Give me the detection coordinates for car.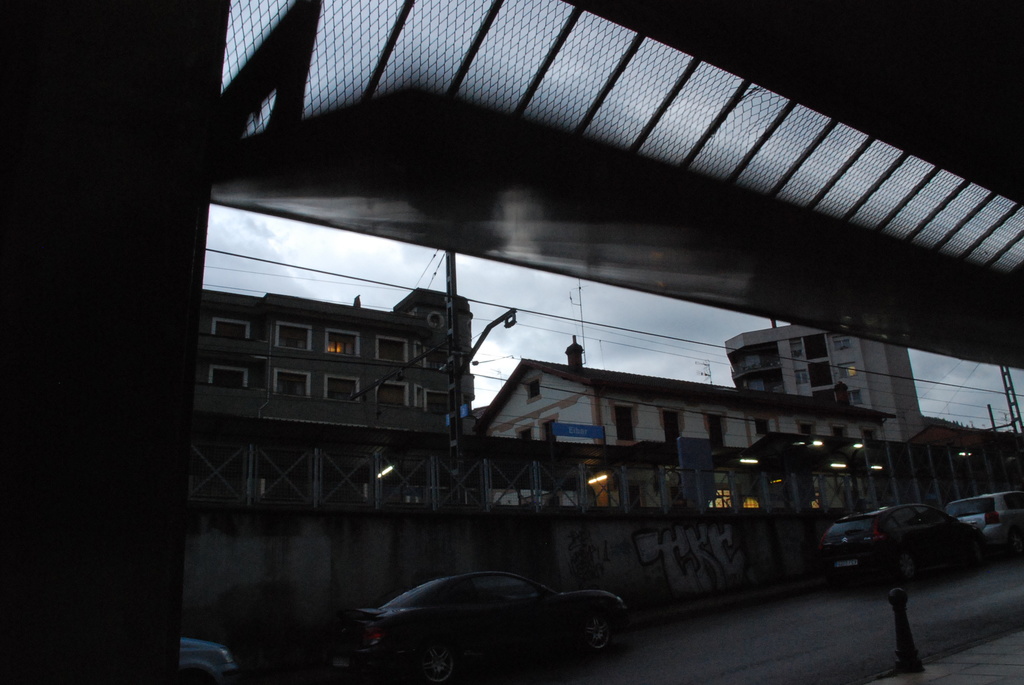
177,629,232,684.
